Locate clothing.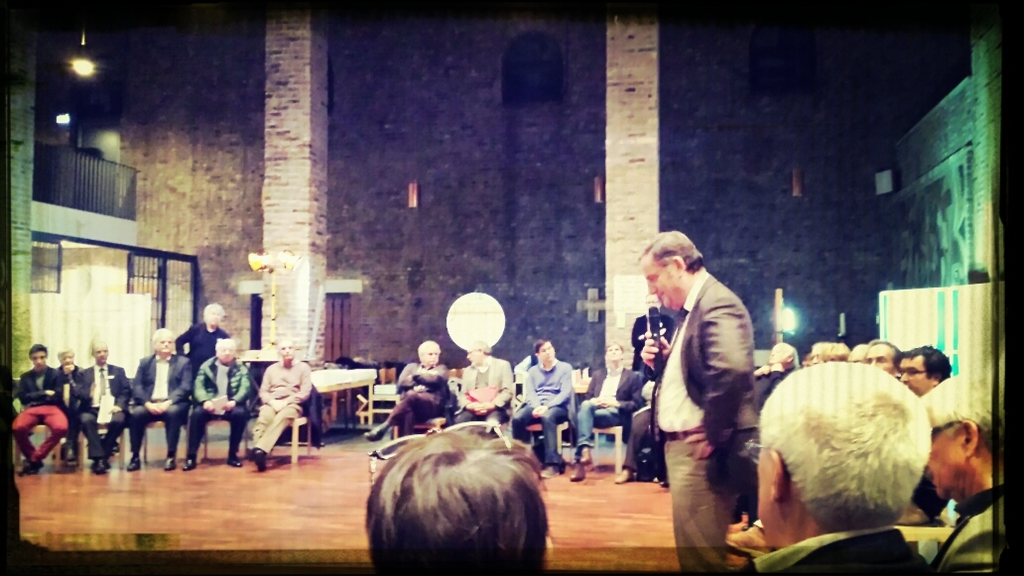
Bounding box: box(375, 360, 458, 435).
